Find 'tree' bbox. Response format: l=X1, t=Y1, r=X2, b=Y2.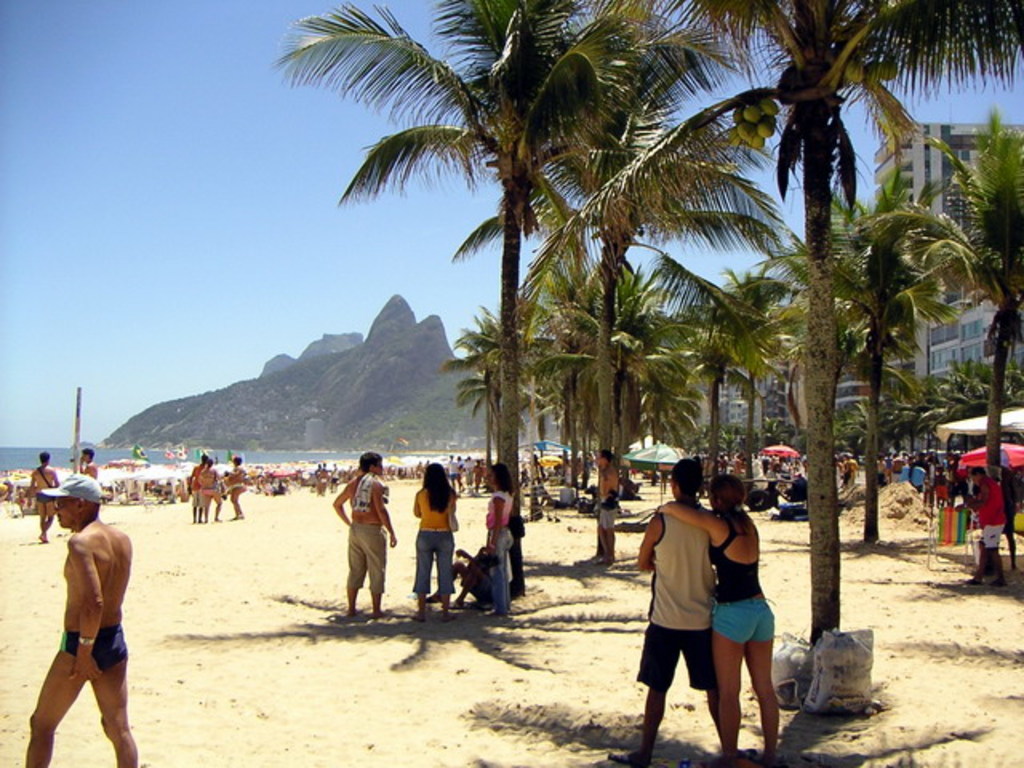
l=254, t=0, r=733, b=597.
